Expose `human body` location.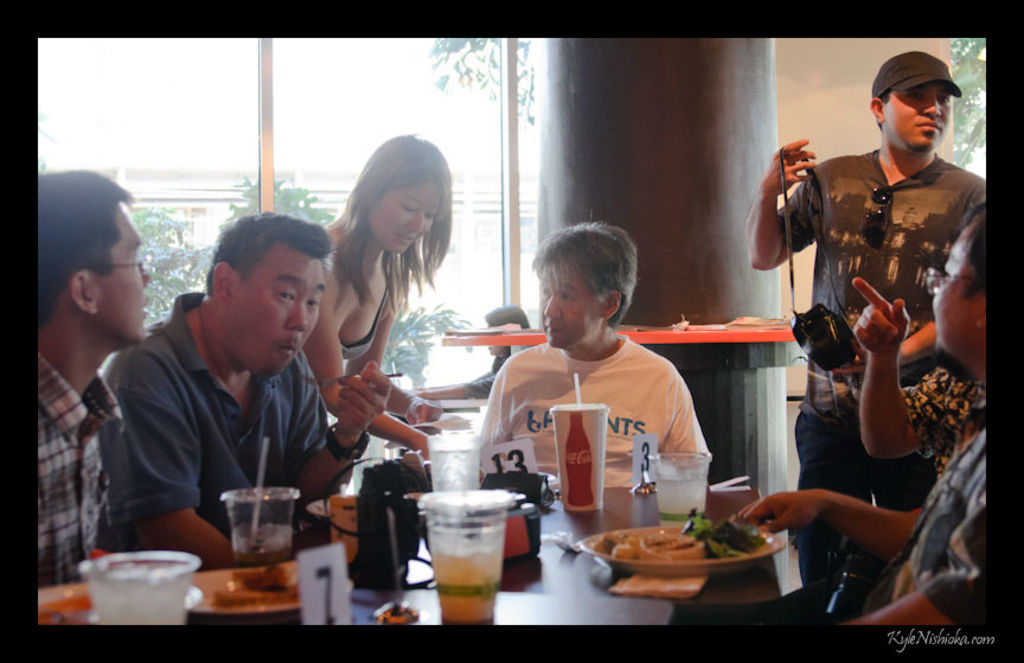
Exposed at [743, 199, 1019, 629].
